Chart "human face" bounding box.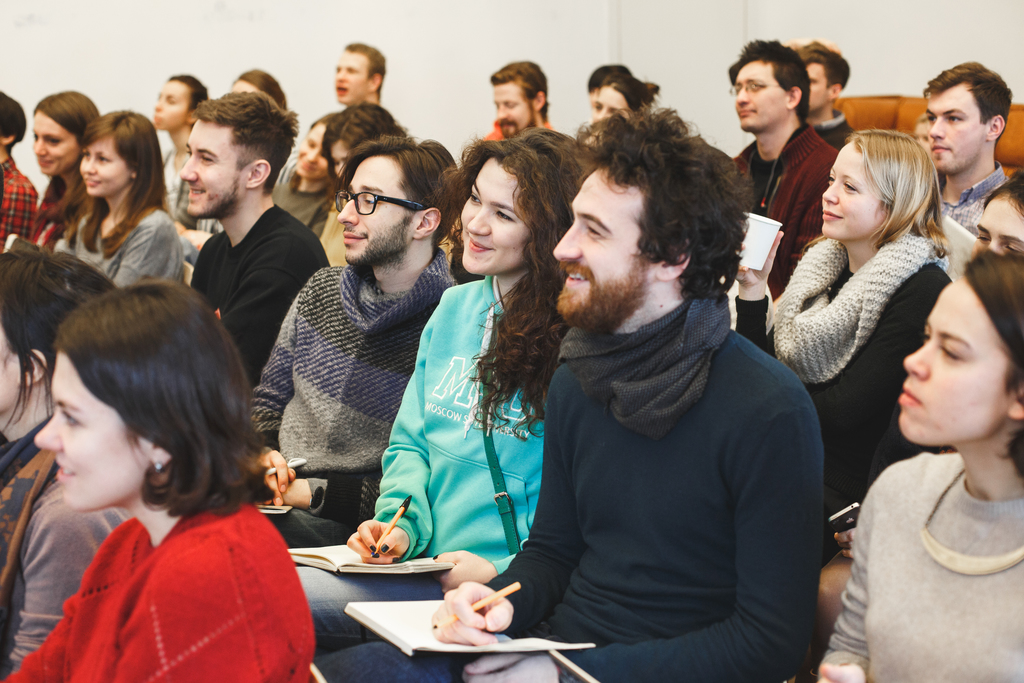
Charted: [x1=336, y1=52, x2=369, y2=108].
